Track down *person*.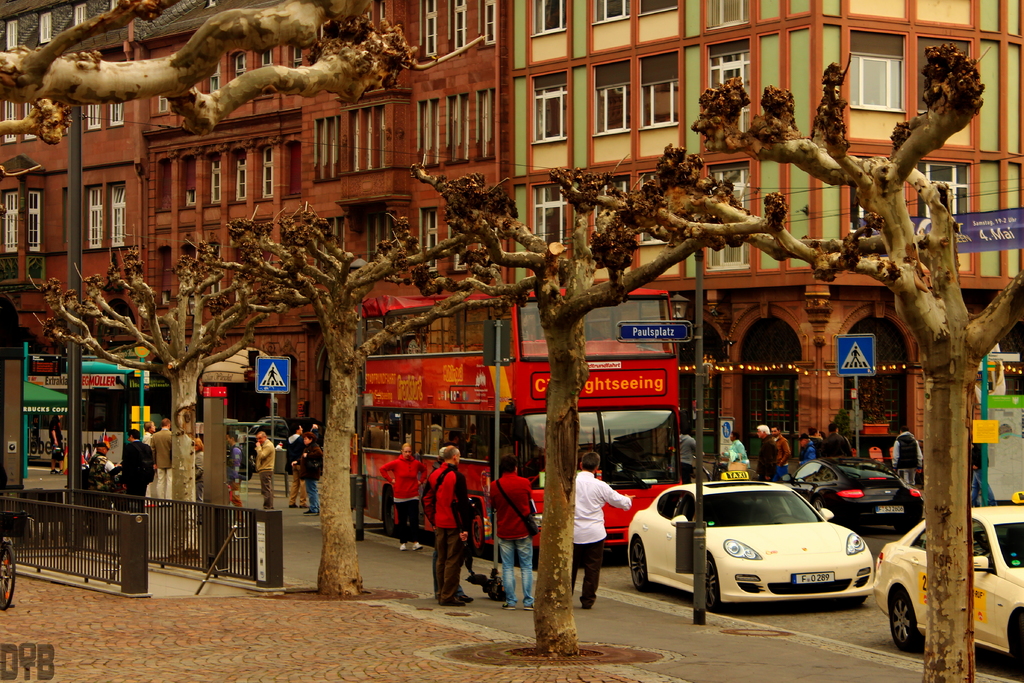
Tracked to [left=280, top=425, right=307, bottom=507].
